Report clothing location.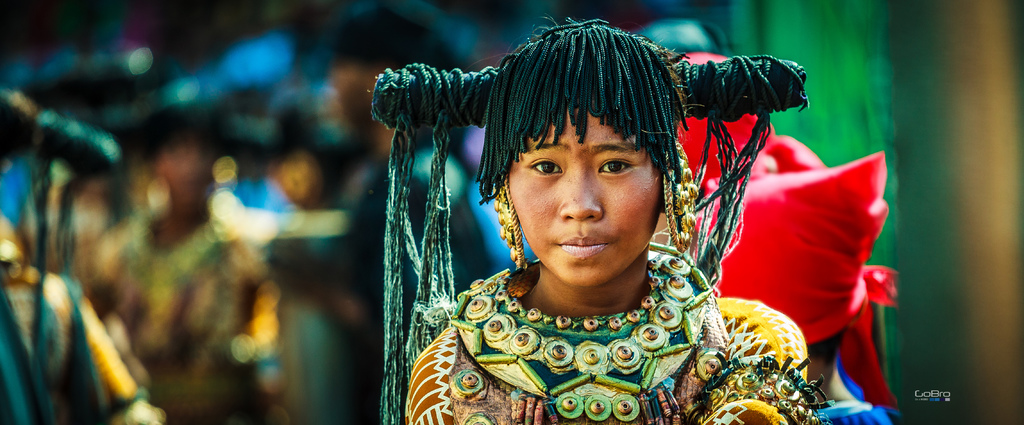
Report: Rect(823, 379, 893, 424).
